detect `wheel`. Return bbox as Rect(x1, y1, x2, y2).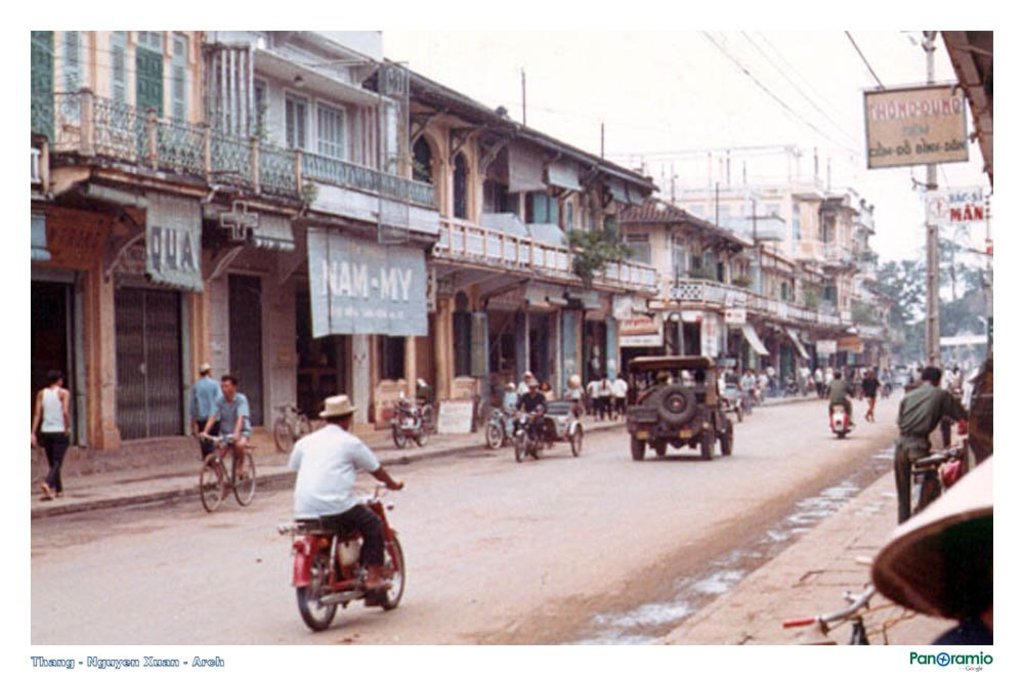
Rect(655, 438, 669, 456).
